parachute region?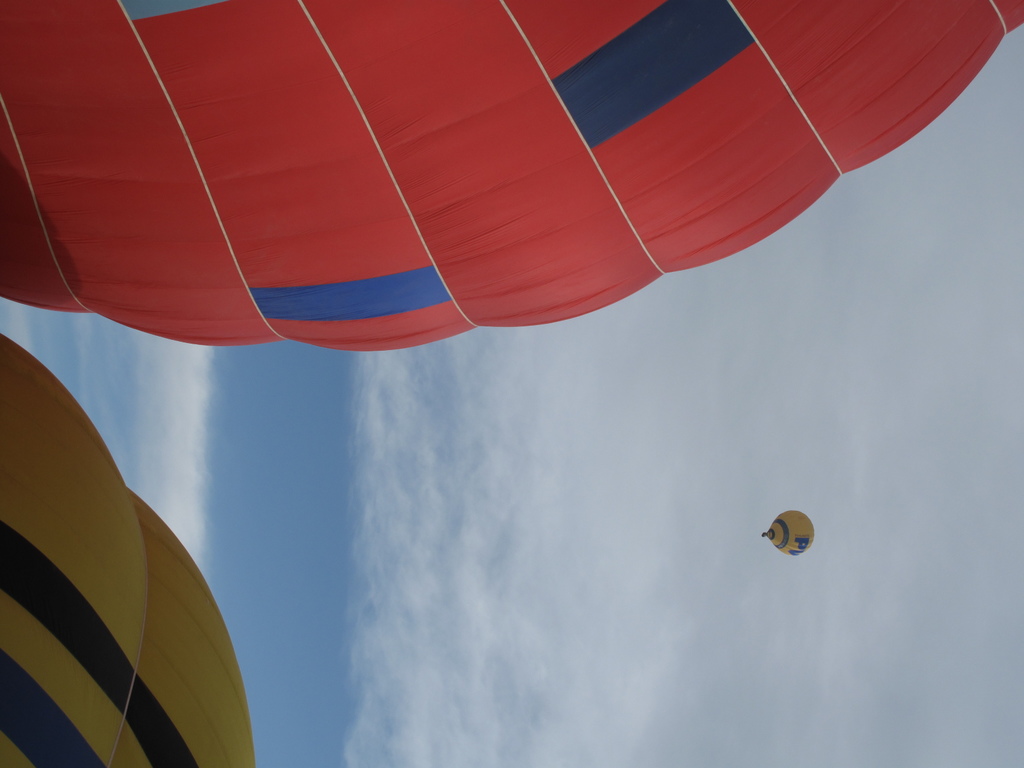
[left=758, top=507, right=815, bottom=556]
